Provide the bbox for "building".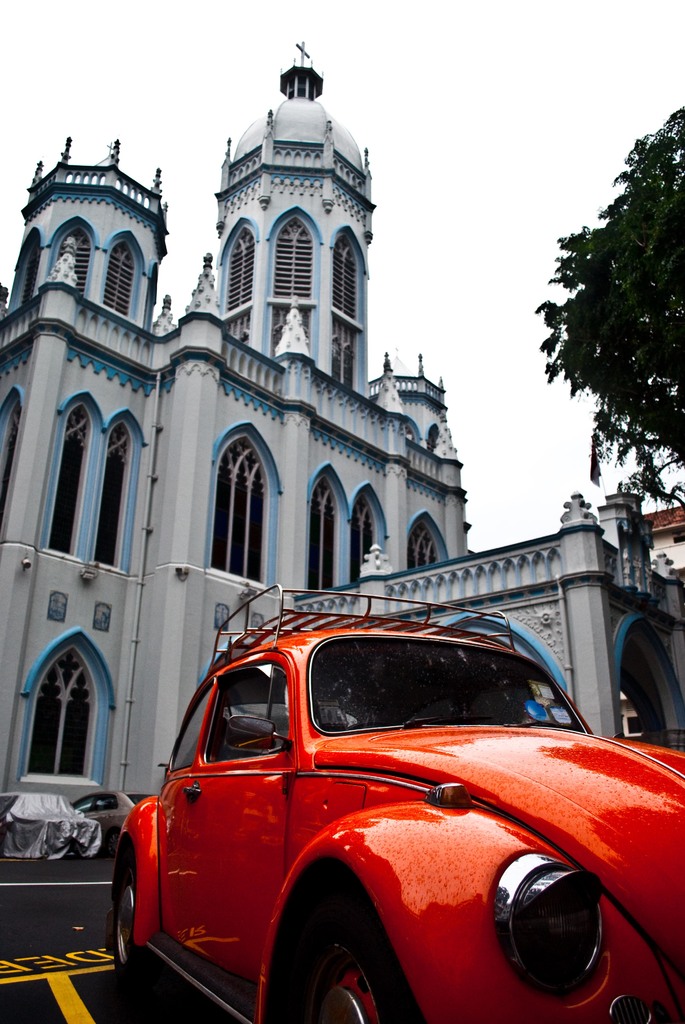
bbox=[6, 61, 546, 797].
